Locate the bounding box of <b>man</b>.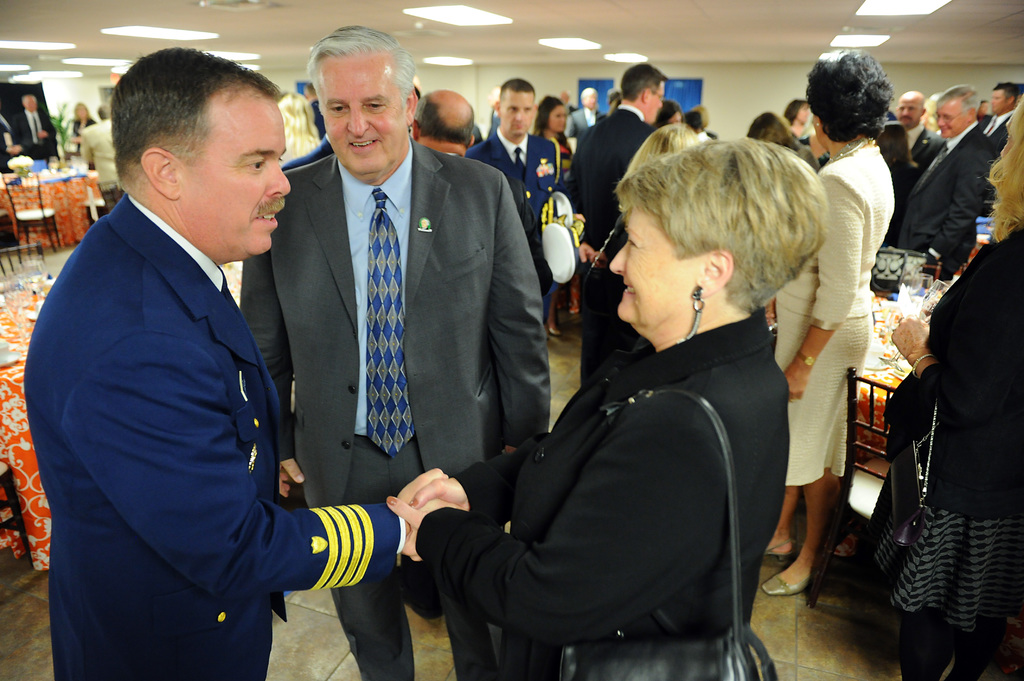
Bounding box: bbox(557, 60, 675, 377).
